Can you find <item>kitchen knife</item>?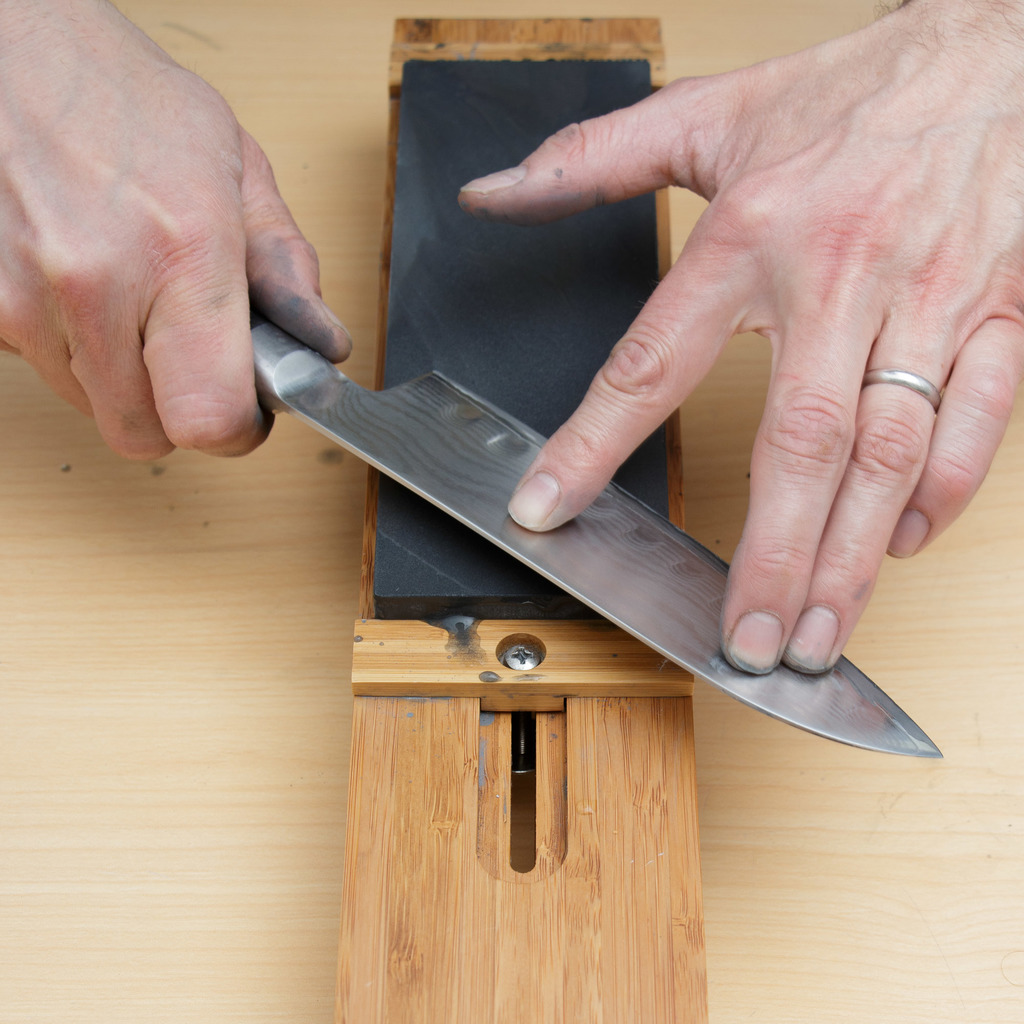
Yes, bounding box: x1=246, y1=309, x2=940, y2=760.
